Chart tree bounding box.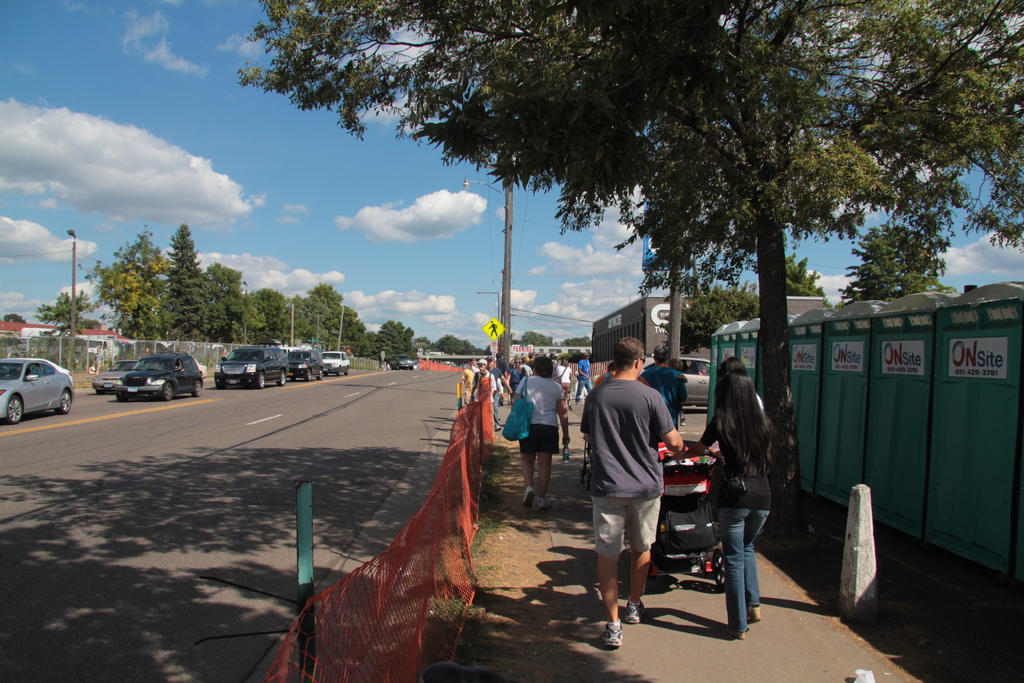
Charted: x1=144 y1=213 x2=215 y2=345.
